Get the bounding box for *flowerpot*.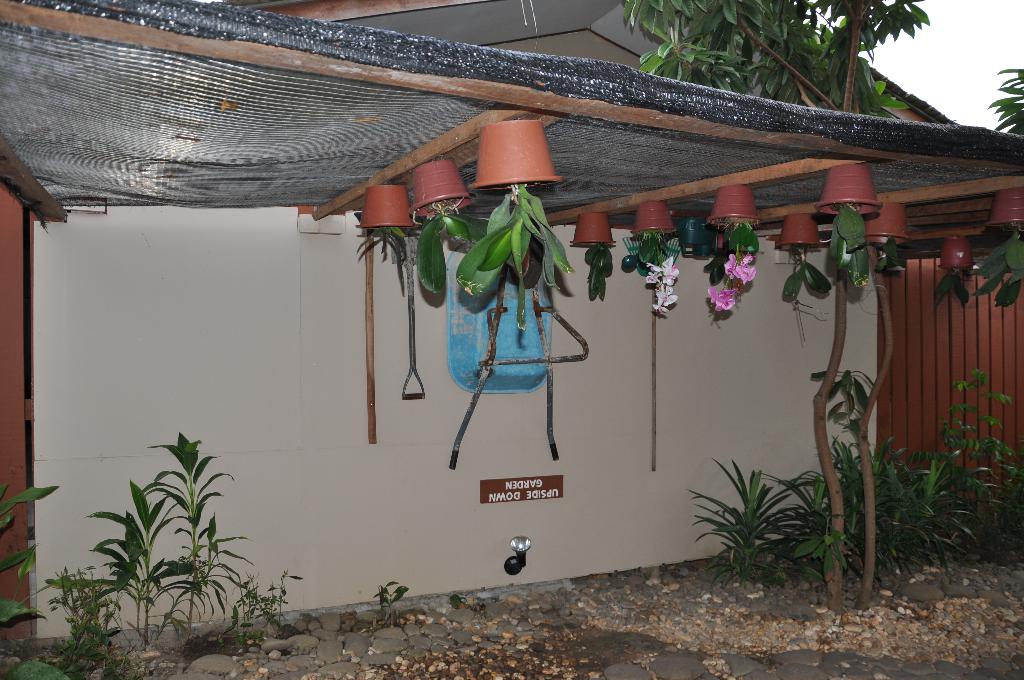
<region>408, 158, 479, 222</region>.
